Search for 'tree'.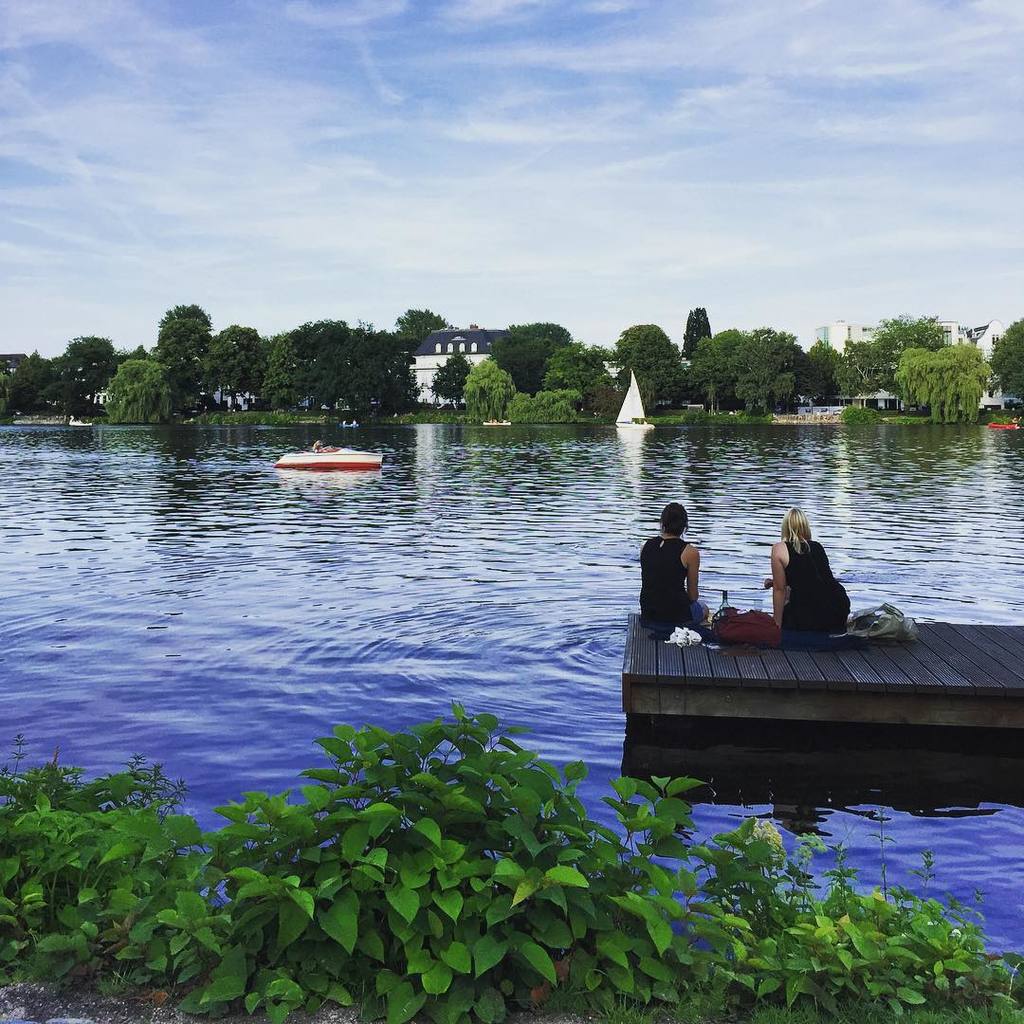
Found at bbox=[990, 317, 1023, 398].
